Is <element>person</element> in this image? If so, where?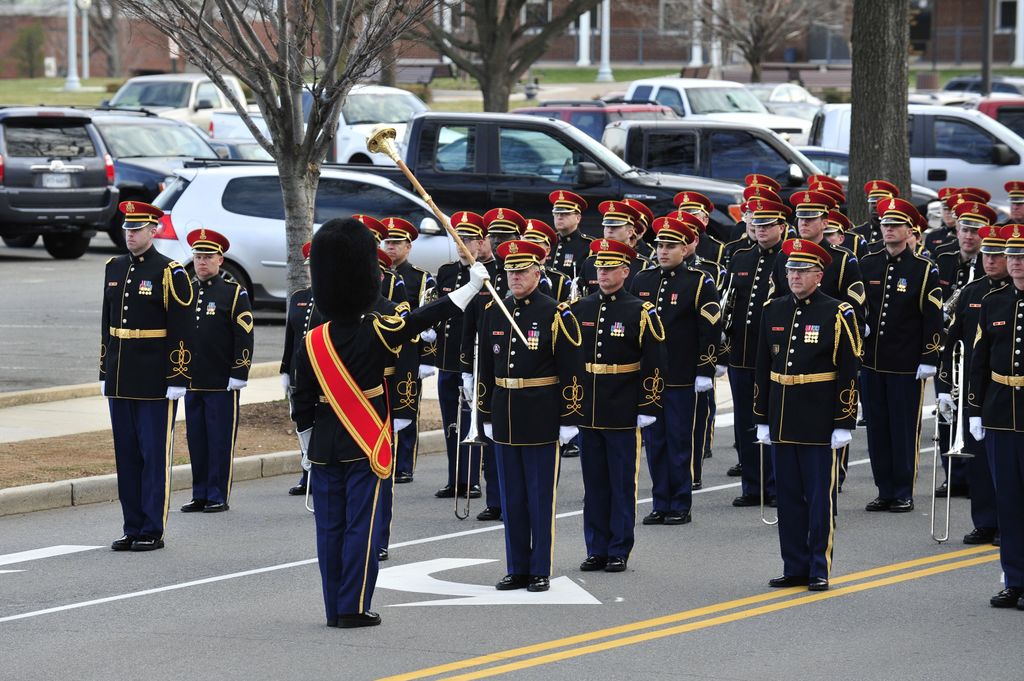
Yes, at box(96, 196, 191, 552).
